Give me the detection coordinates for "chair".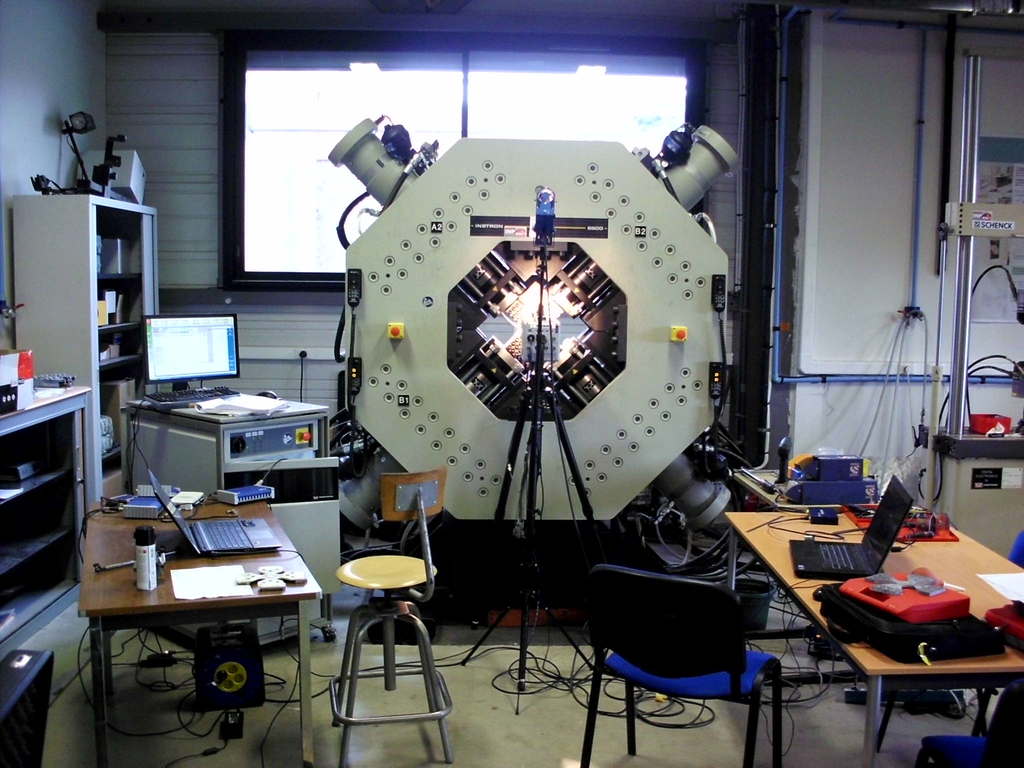
bbox(916, 673, 1023, 767).
